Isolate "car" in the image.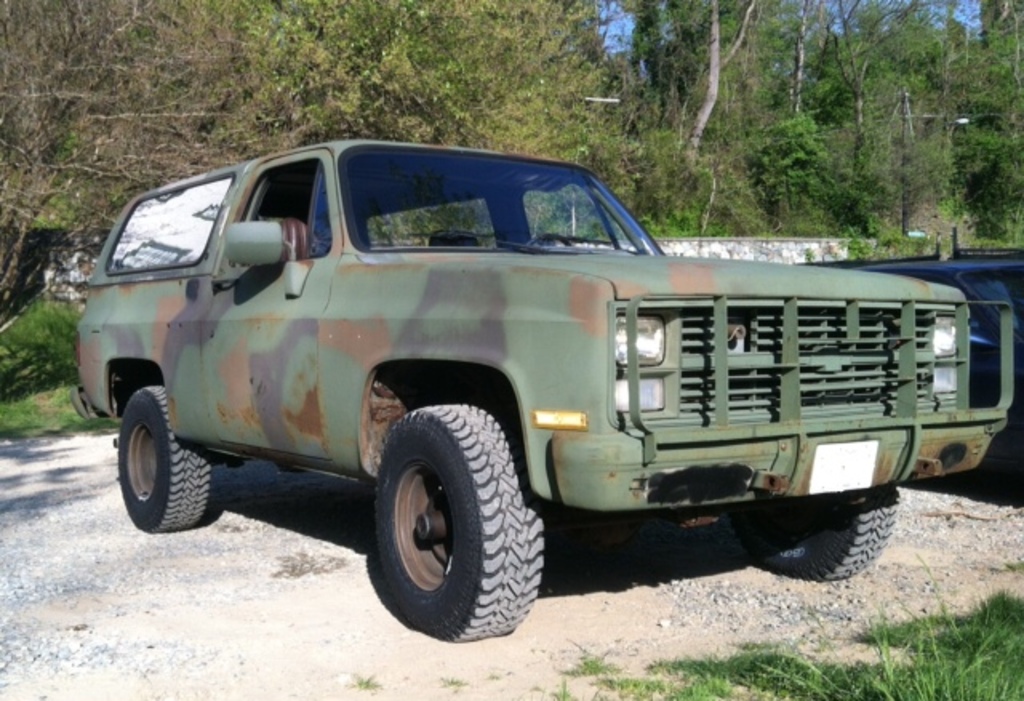
Isolated region: [x1=798, y1=227, x2=1022, y2=509].
